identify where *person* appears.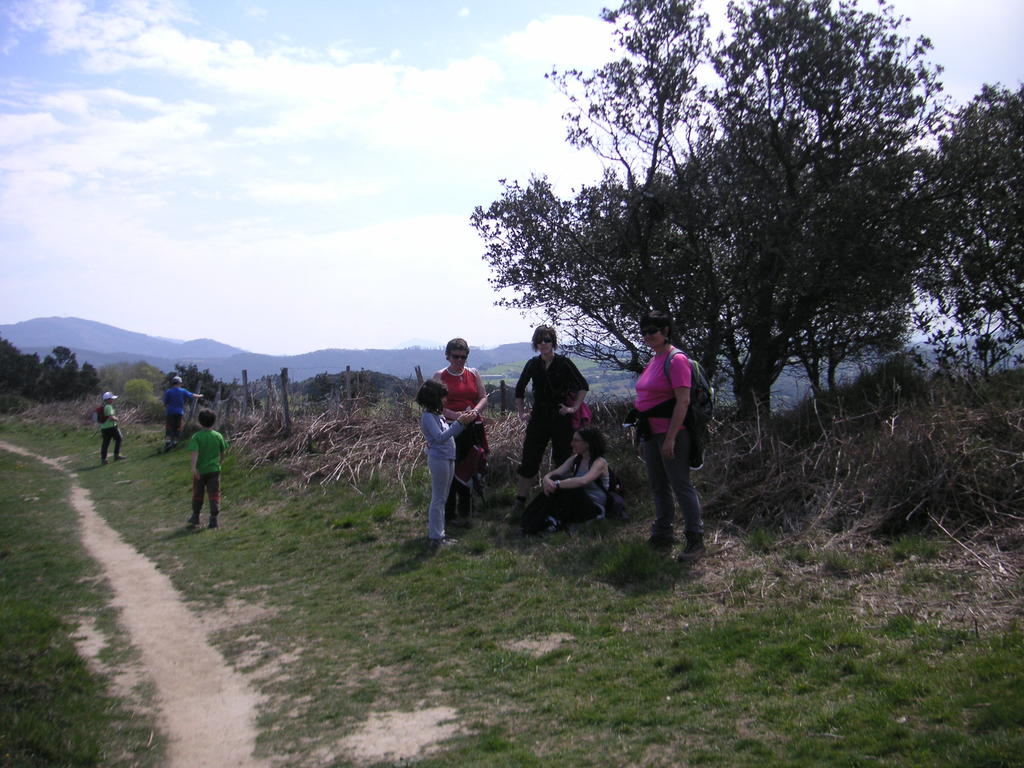
Appears at bbox=(502, 323, 580, 519).
